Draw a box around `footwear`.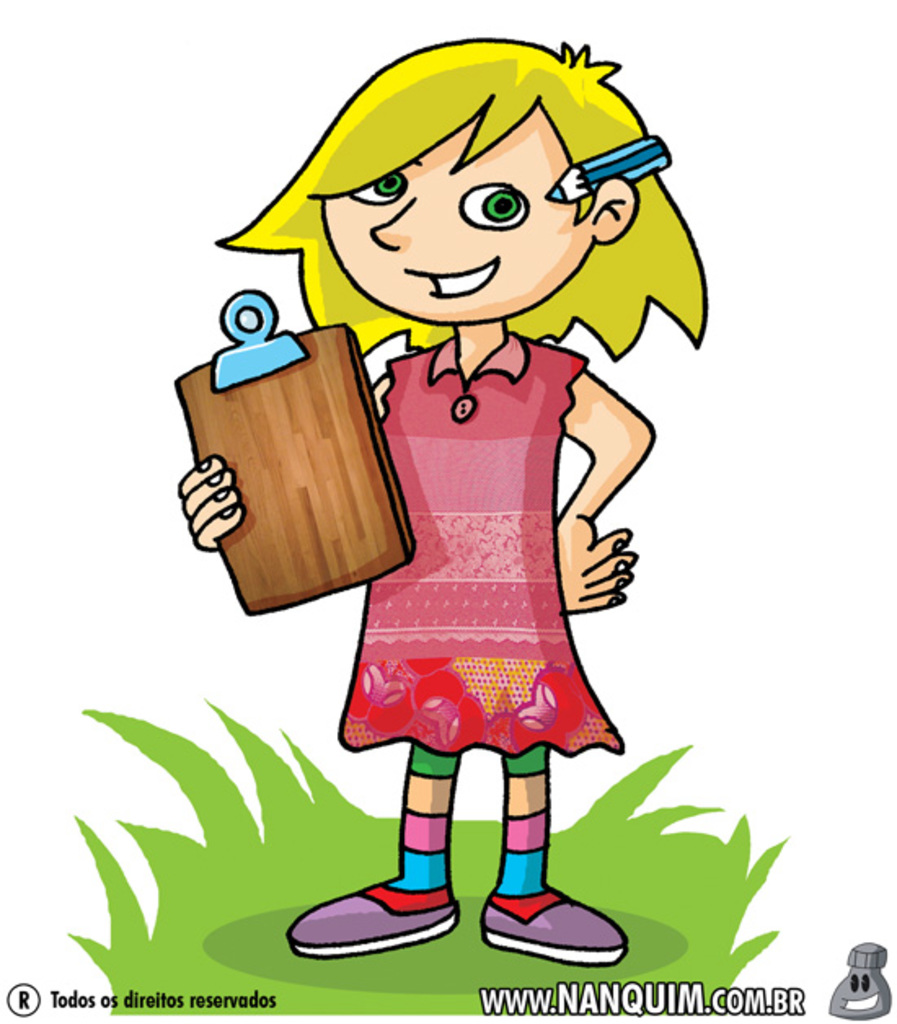
rect(315, 851, 468, 952).
